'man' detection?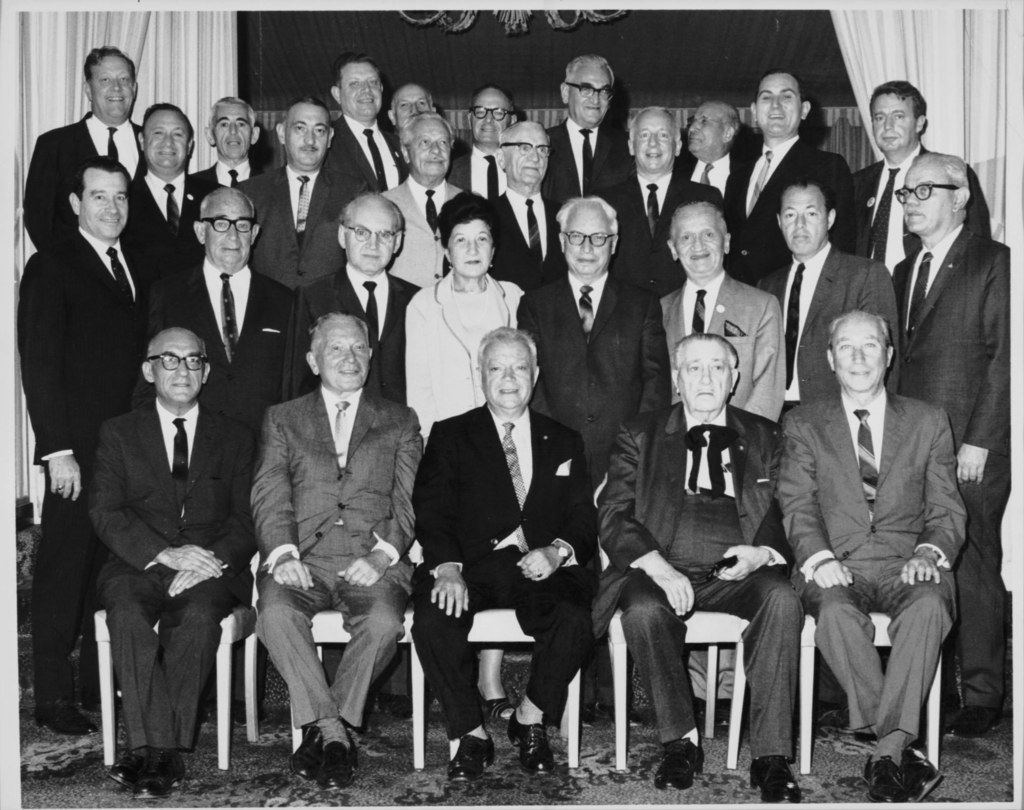
657,195,783,430
